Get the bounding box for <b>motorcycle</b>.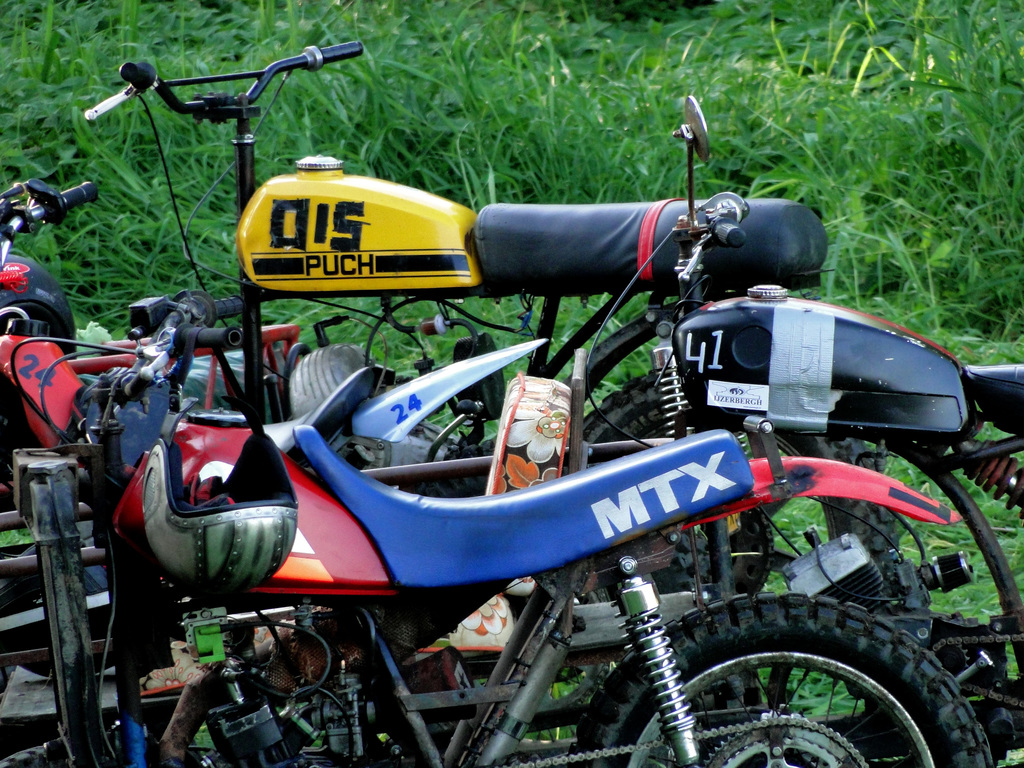
(left=0, top=167, right=96, bottom=454).
